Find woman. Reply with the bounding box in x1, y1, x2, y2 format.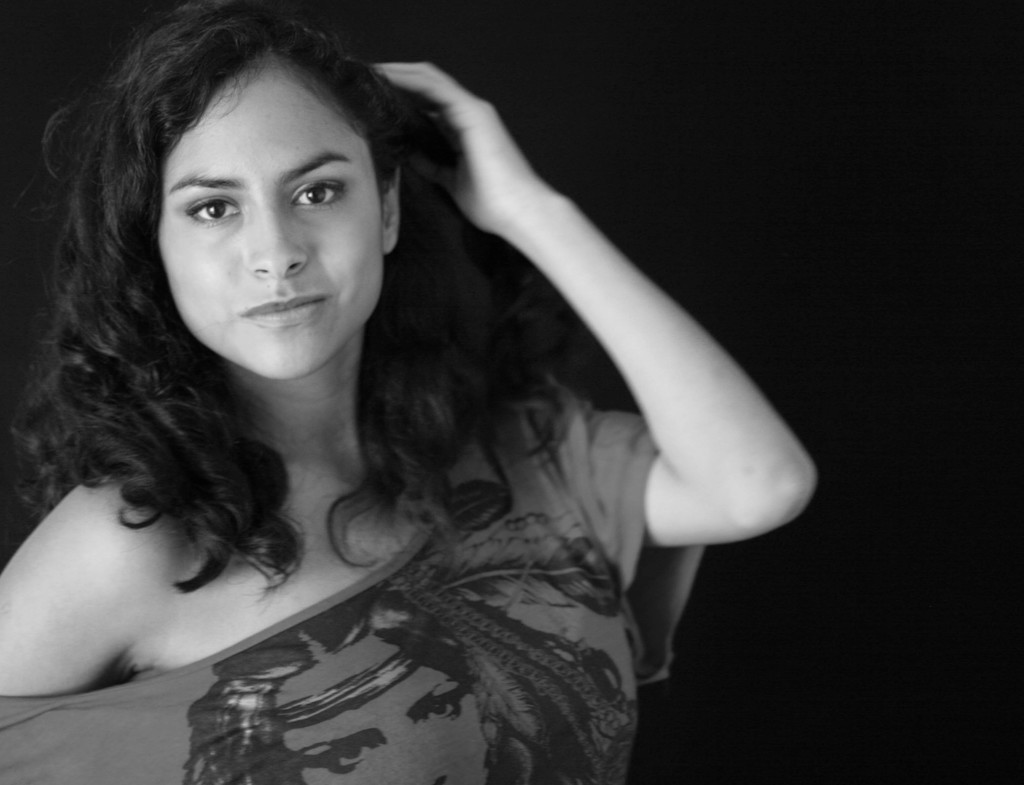
16, 0, 790, 749.
